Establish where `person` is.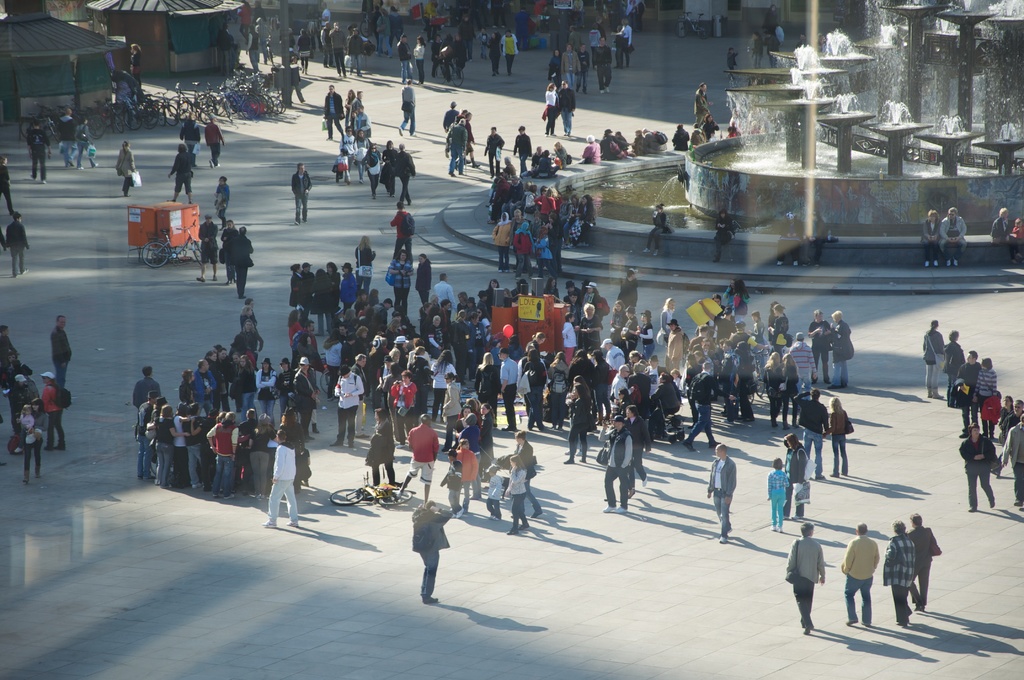
Established at {"x1": 540, "y1": 186, "x2": 548, "y2": 196}.
